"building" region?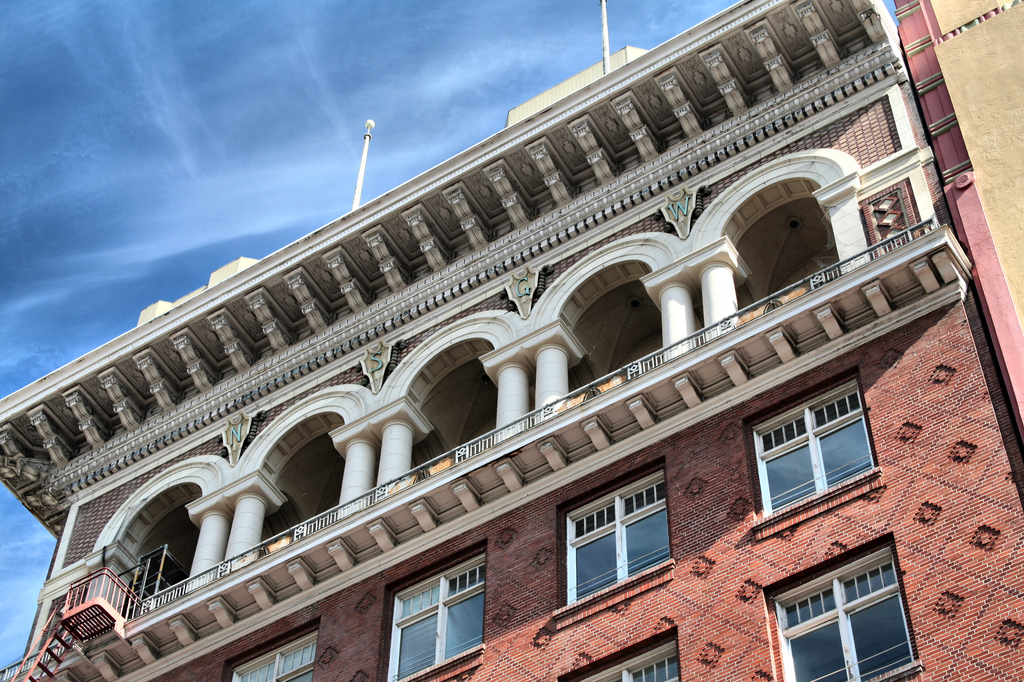
[x1=0, y1=0, x2=1023, y2=681]
